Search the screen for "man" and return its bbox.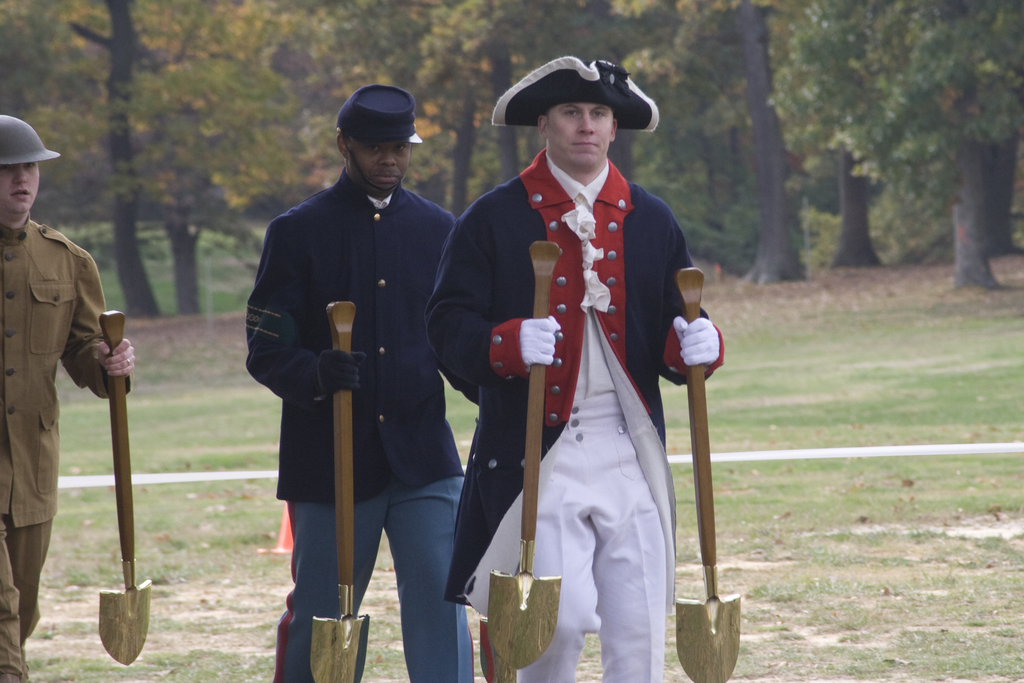
Found: pyautogui.locateOnScreen(0, 117, 138, 682).
